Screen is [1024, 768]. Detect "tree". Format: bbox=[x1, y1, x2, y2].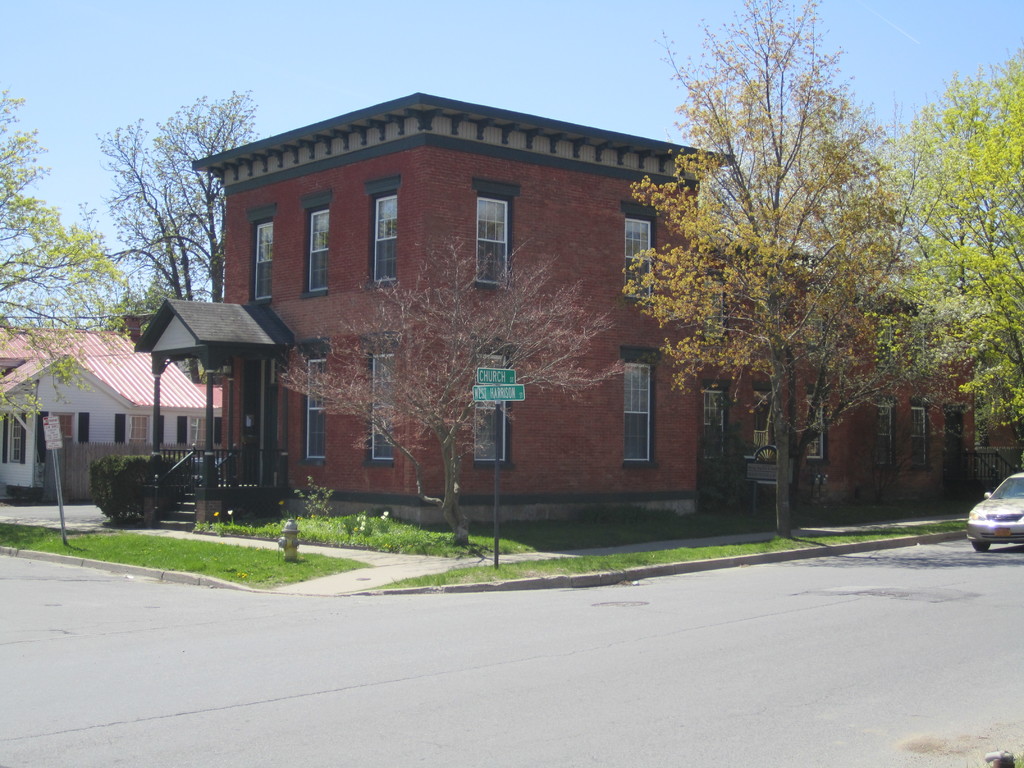
bbox=[285, 232, 634, 552].
